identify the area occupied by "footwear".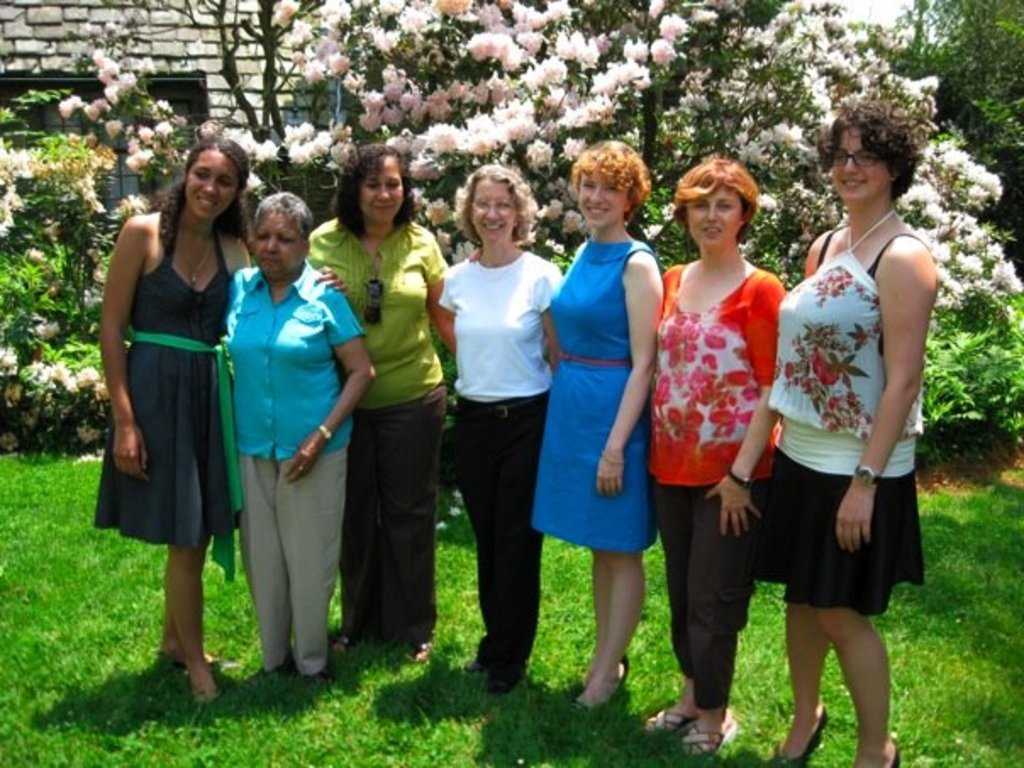
Area: (x1=253, y1=651, x2=288, y2=687).
